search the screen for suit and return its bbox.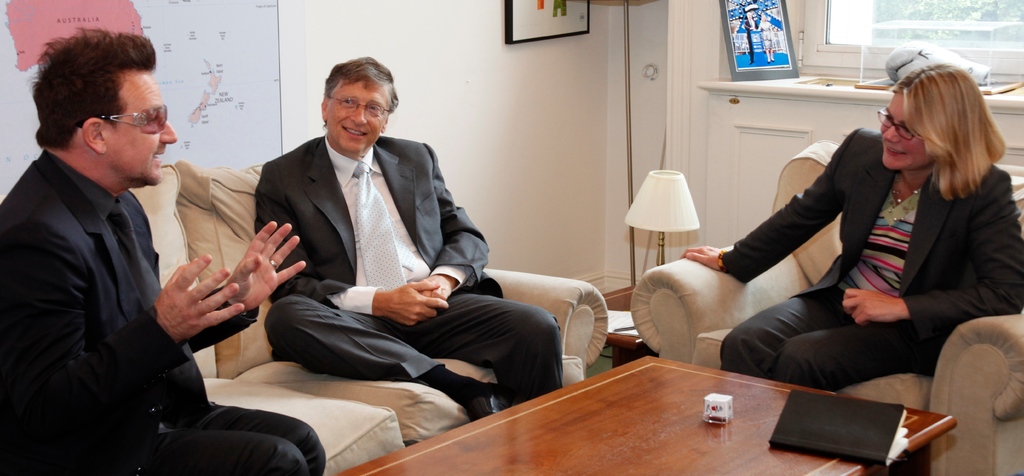
Found: x1=10, y1=26, x2=239, y2=469.
